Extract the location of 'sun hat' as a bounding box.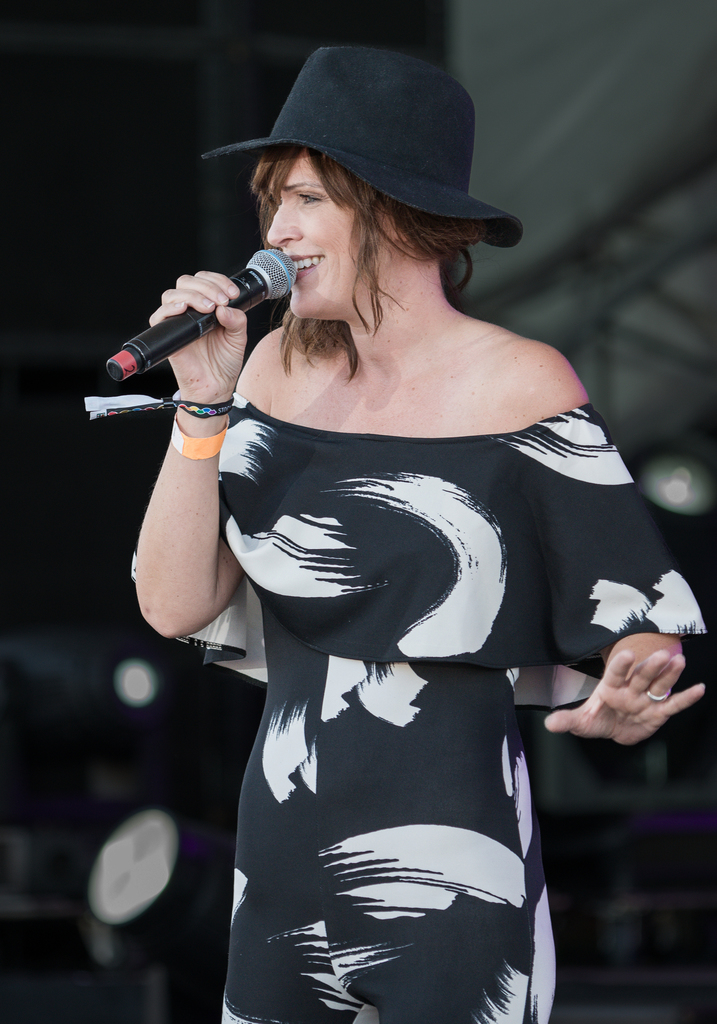
select_region(199, 45, 530, 253).
